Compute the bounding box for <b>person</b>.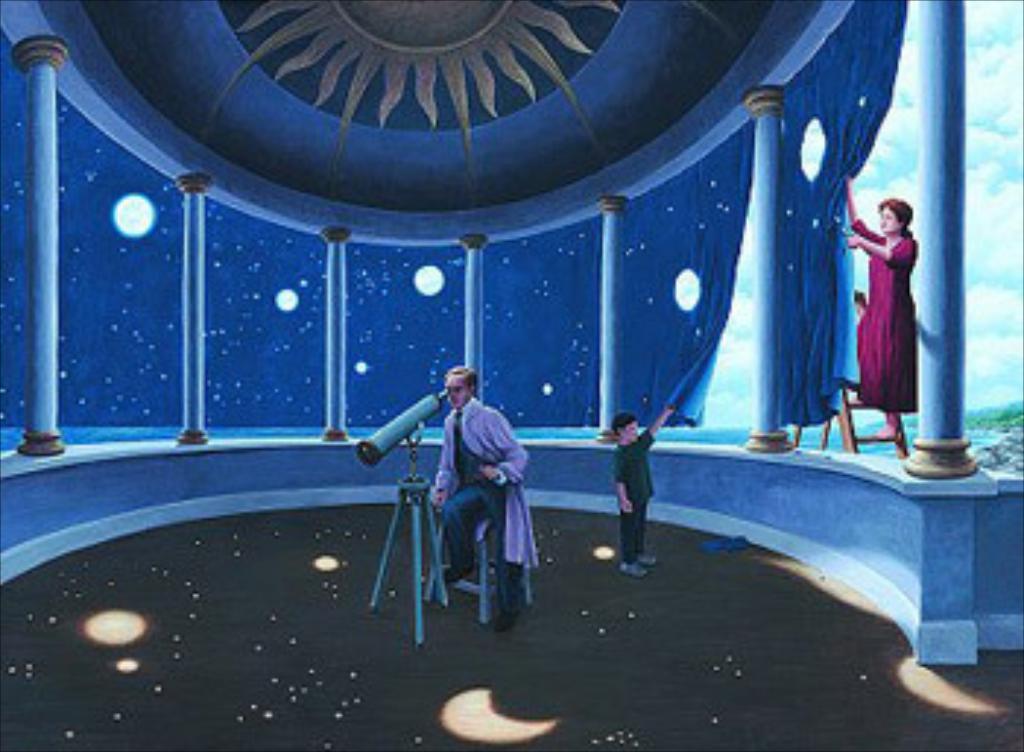
597/407/688/588.
